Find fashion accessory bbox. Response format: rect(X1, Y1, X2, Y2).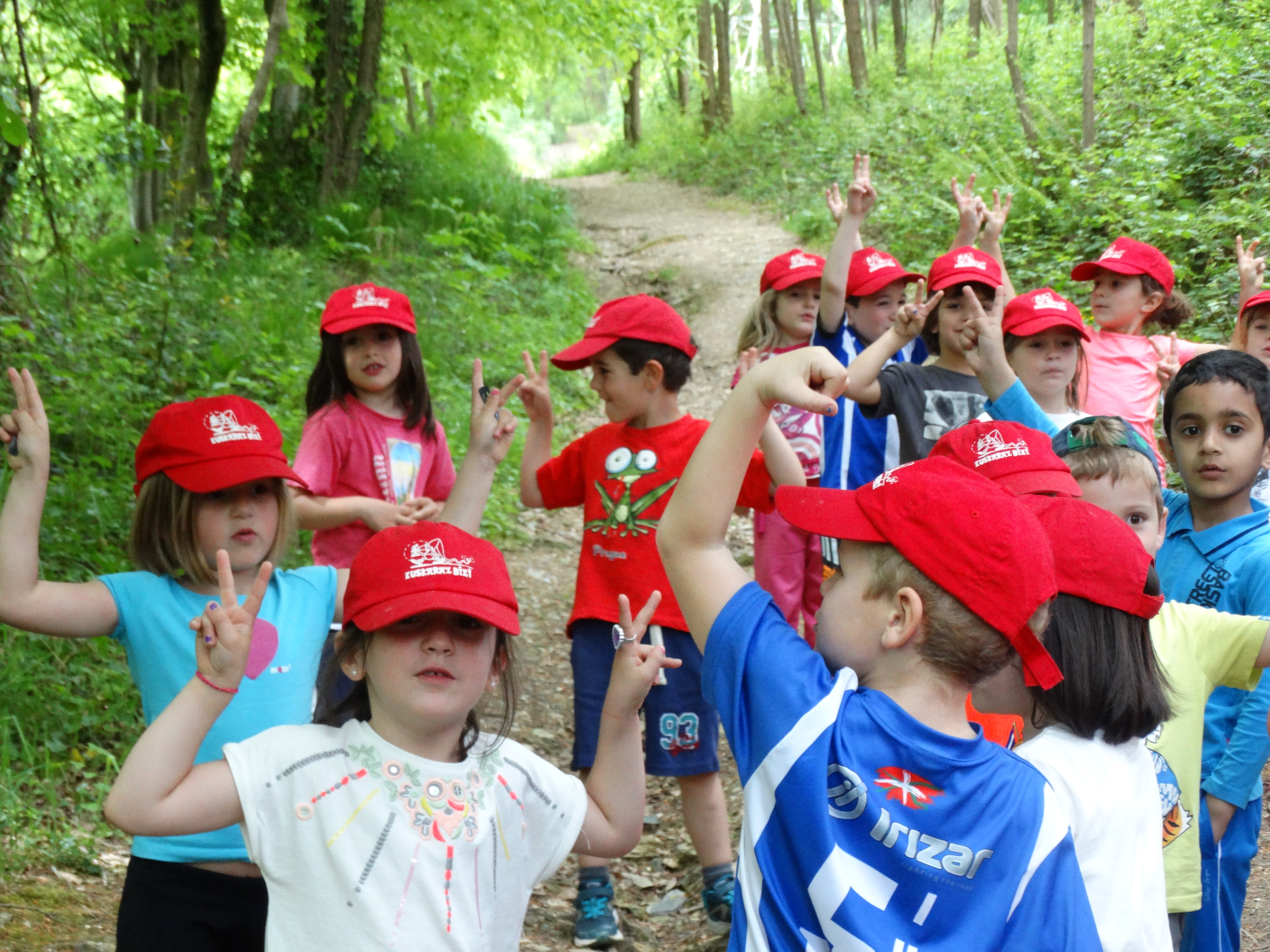
rect(134, 72, 172, 92).
